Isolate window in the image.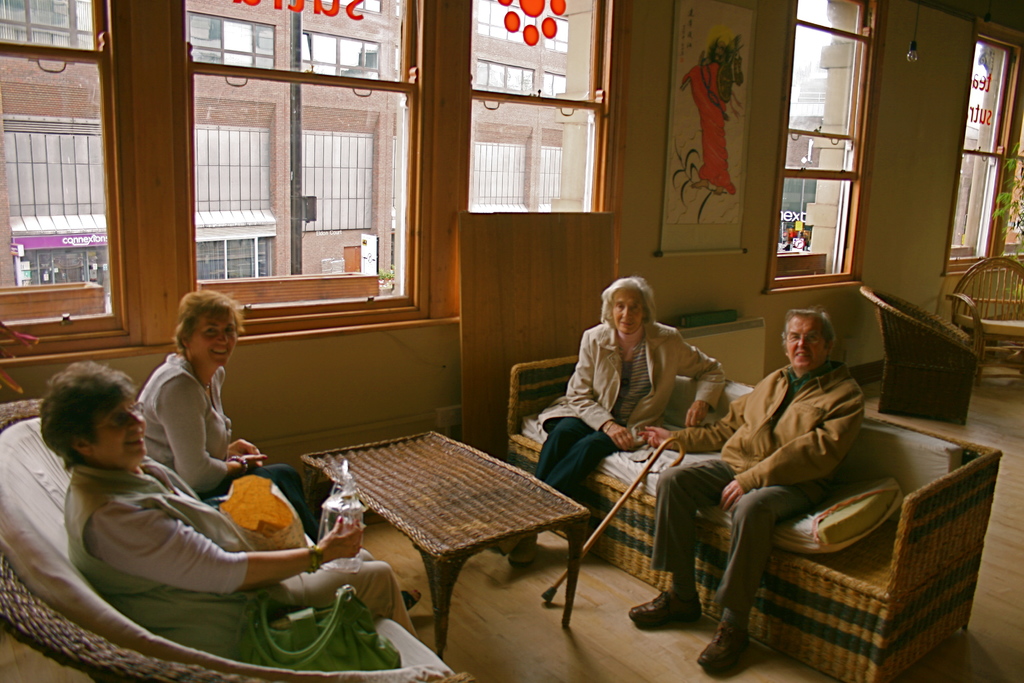
Isolated region: (left=456, top=0, right=629, bottom=225).
